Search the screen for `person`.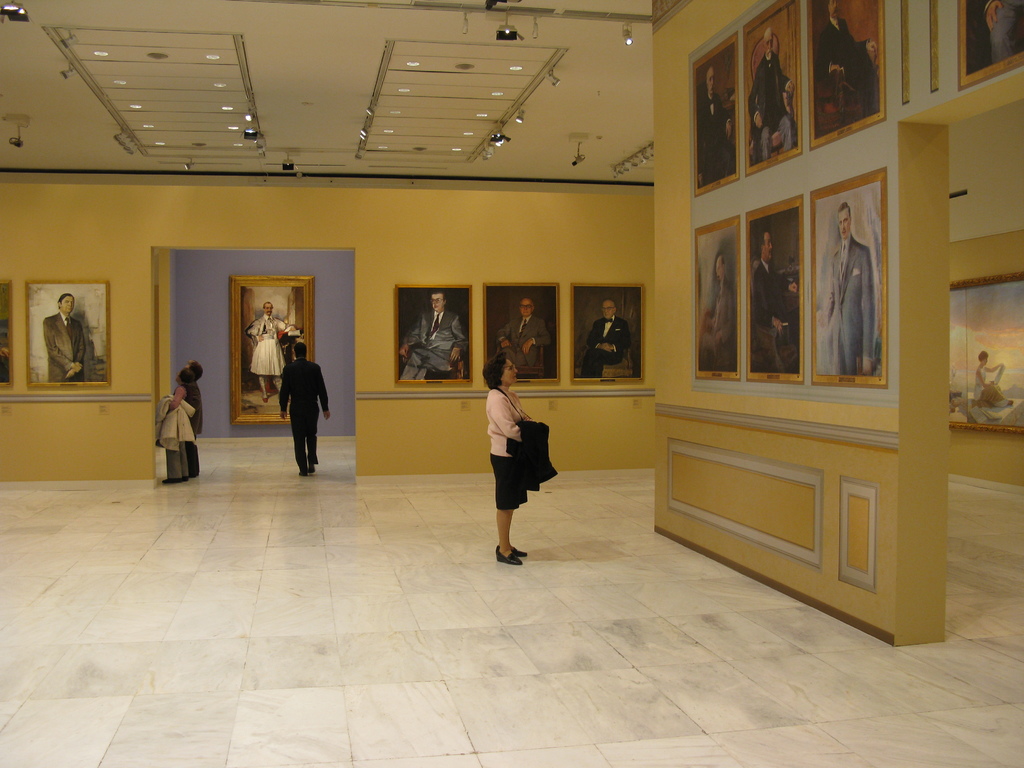
Found at [42,291,84,381].
